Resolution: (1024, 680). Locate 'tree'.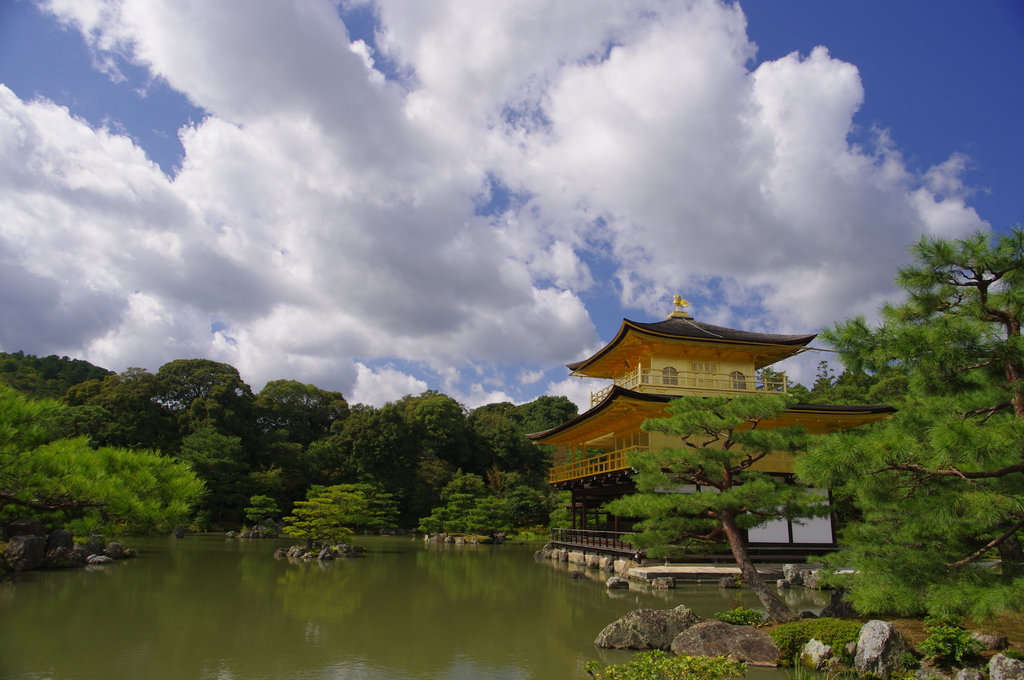
833:361:872:401.
